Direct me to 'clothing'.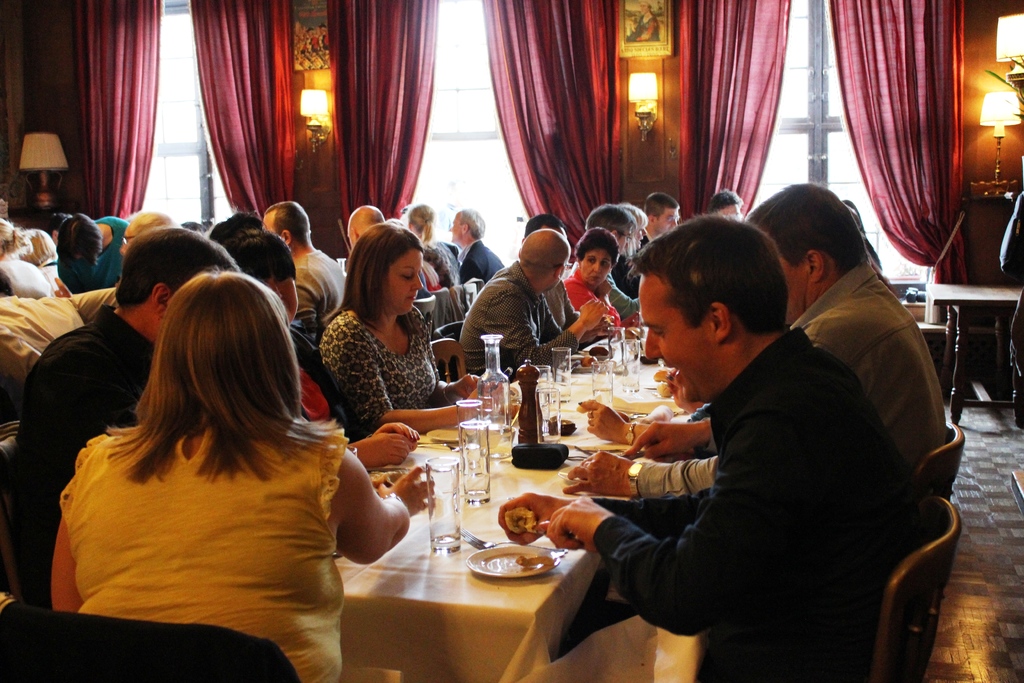
Direction: <box>293,259,349,338</box>.
